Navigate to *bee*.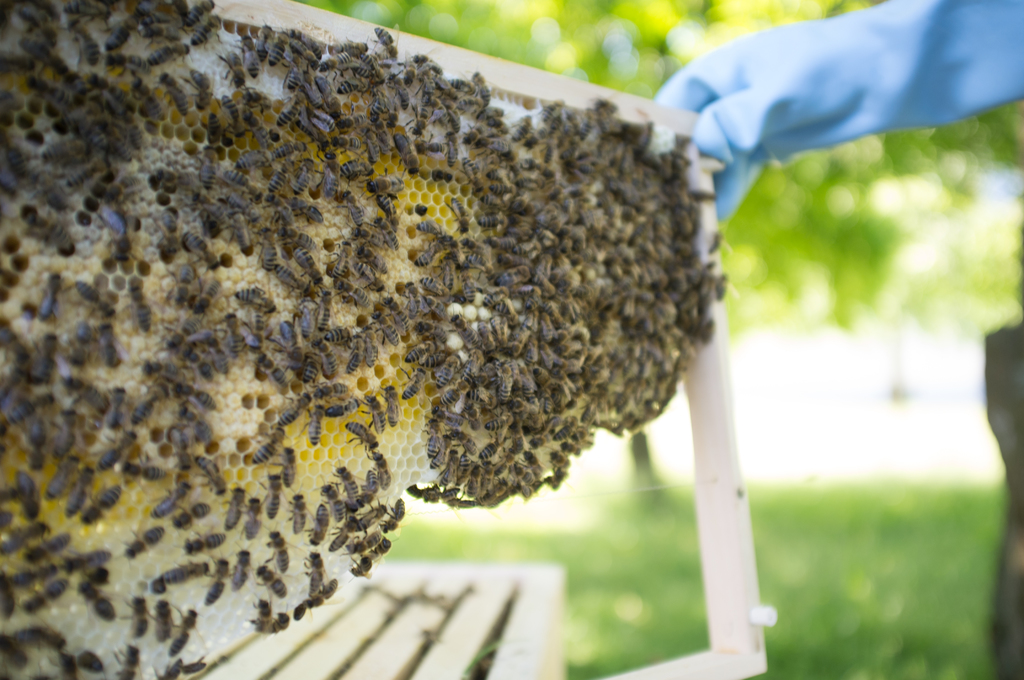
Navigation target: box=[122, 462, 167, 487].
